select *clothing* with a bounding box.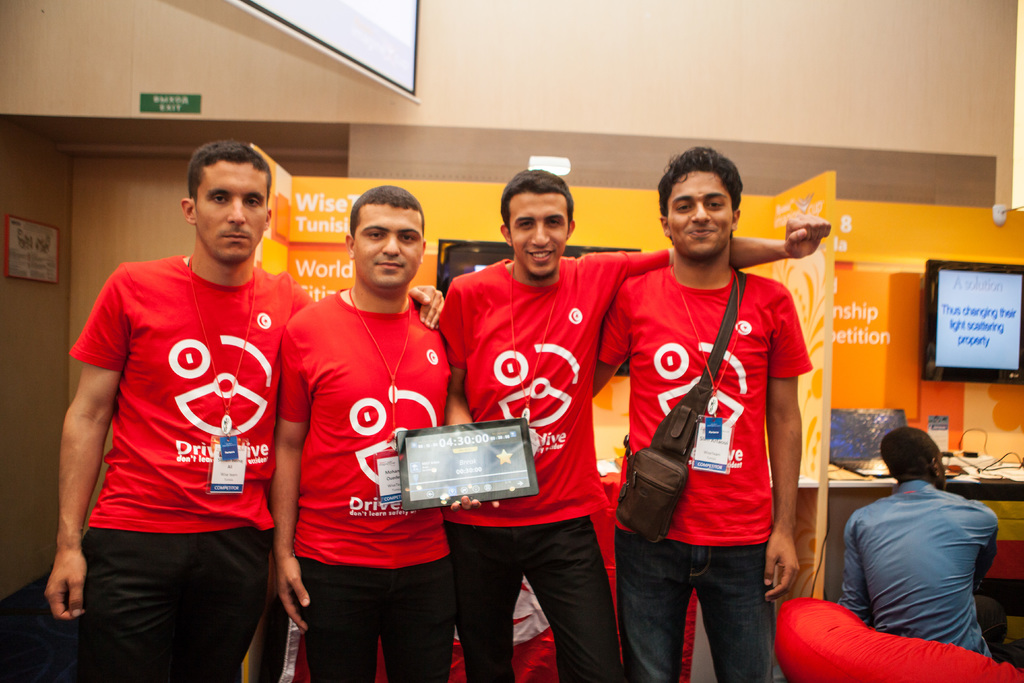
bbox=(594, 258, 812, 682).
